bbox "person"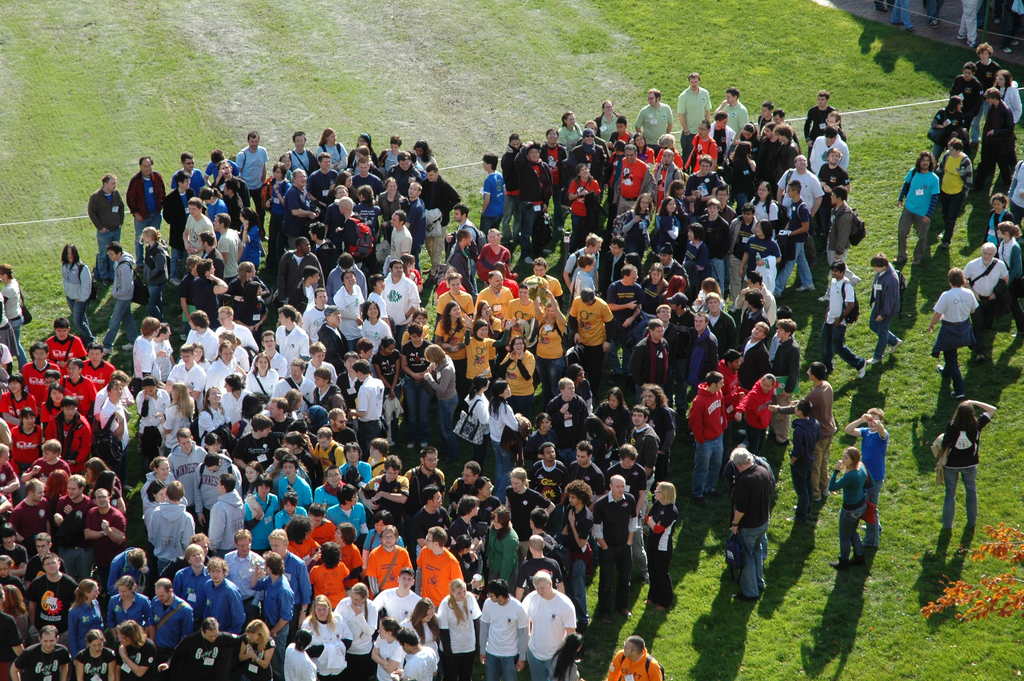
612 236 629 284
